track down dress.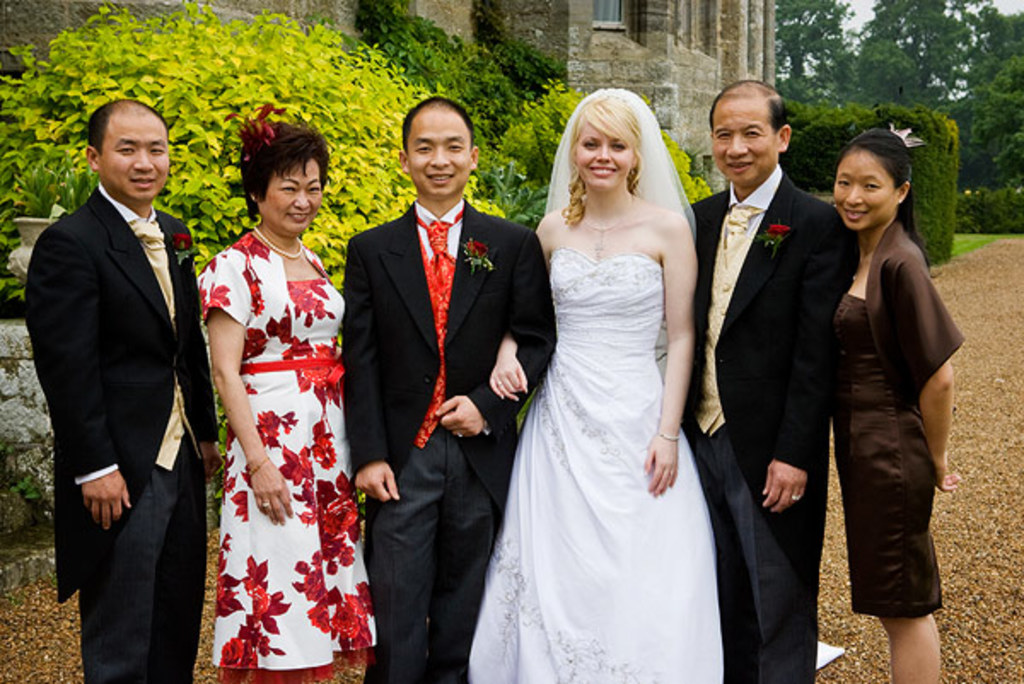
Tracked to <region>464, 244, 724, 682</region>.
